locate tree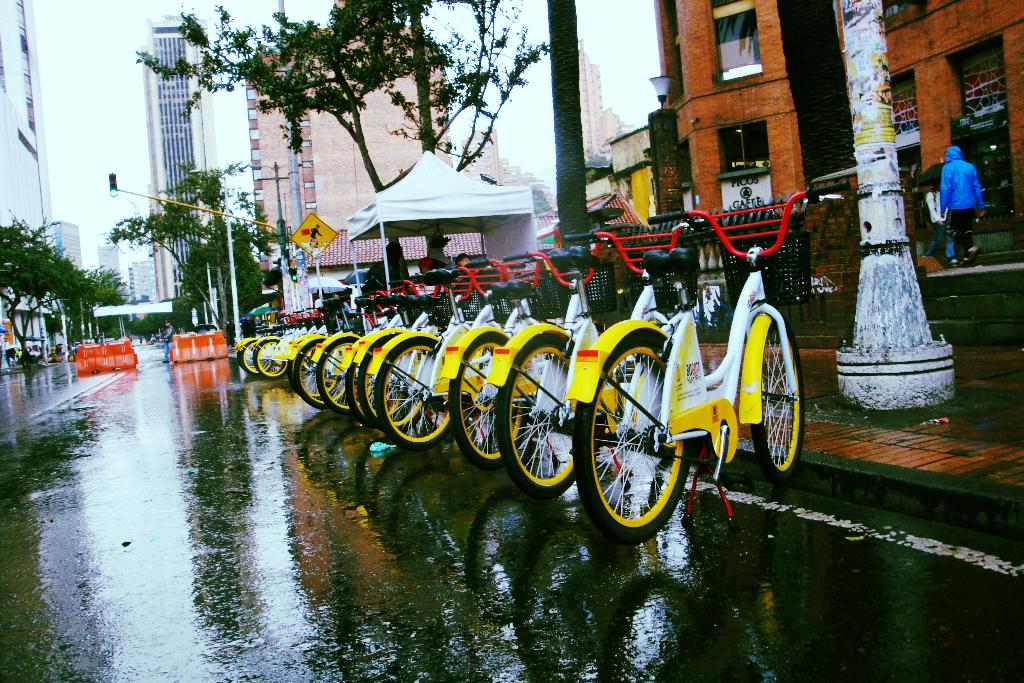
101:161:280:344
